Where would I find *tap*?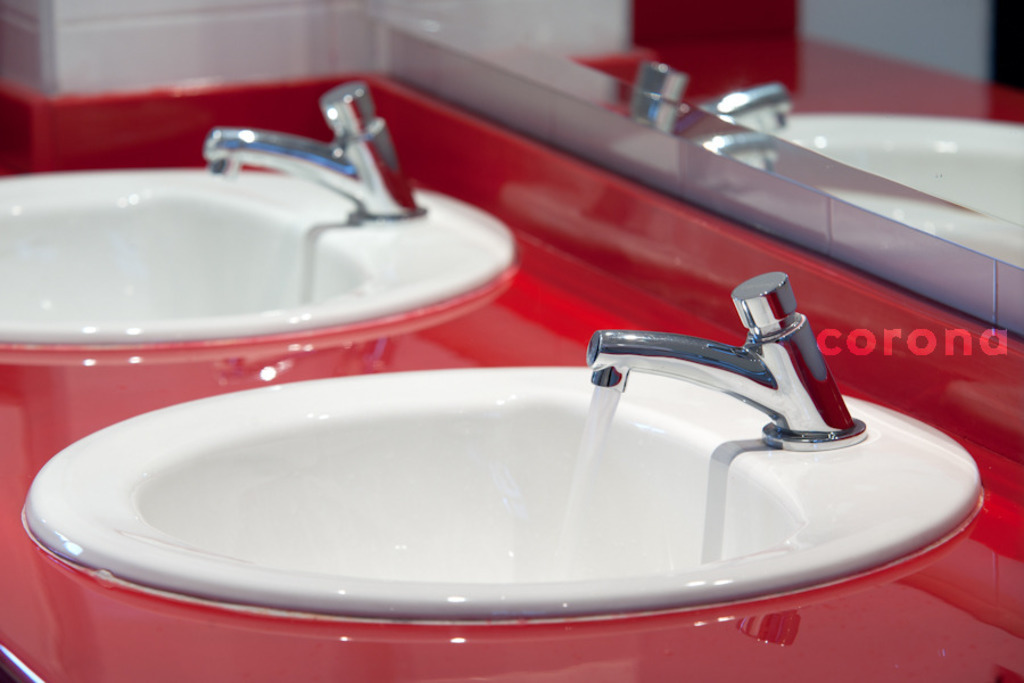
At 583/266/869/450.
